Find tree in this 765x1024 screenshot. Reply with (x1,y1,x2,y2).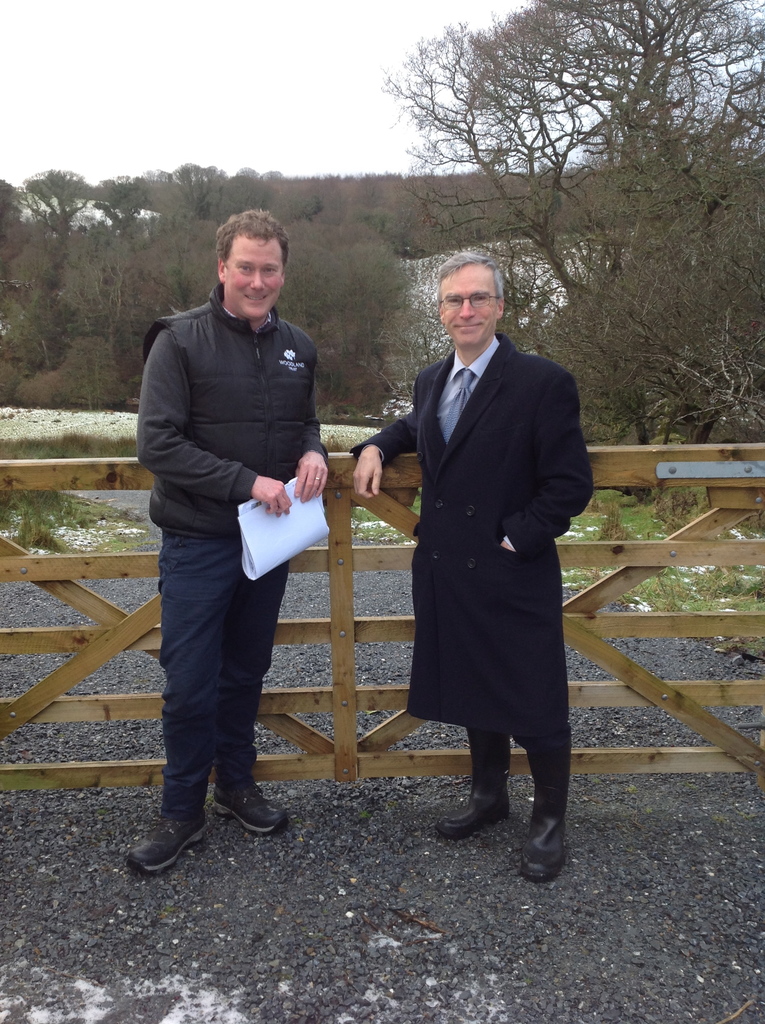
(385,0,764,445).
